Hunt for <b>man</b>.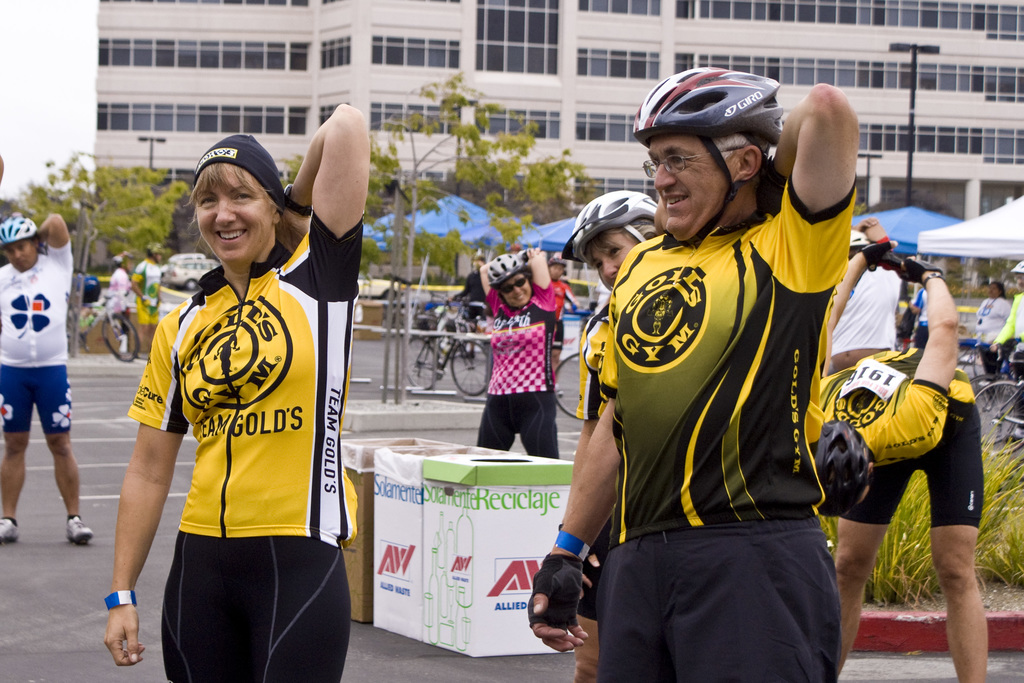
Hunted down at left=532, top=69, right=854, bottom=682.
